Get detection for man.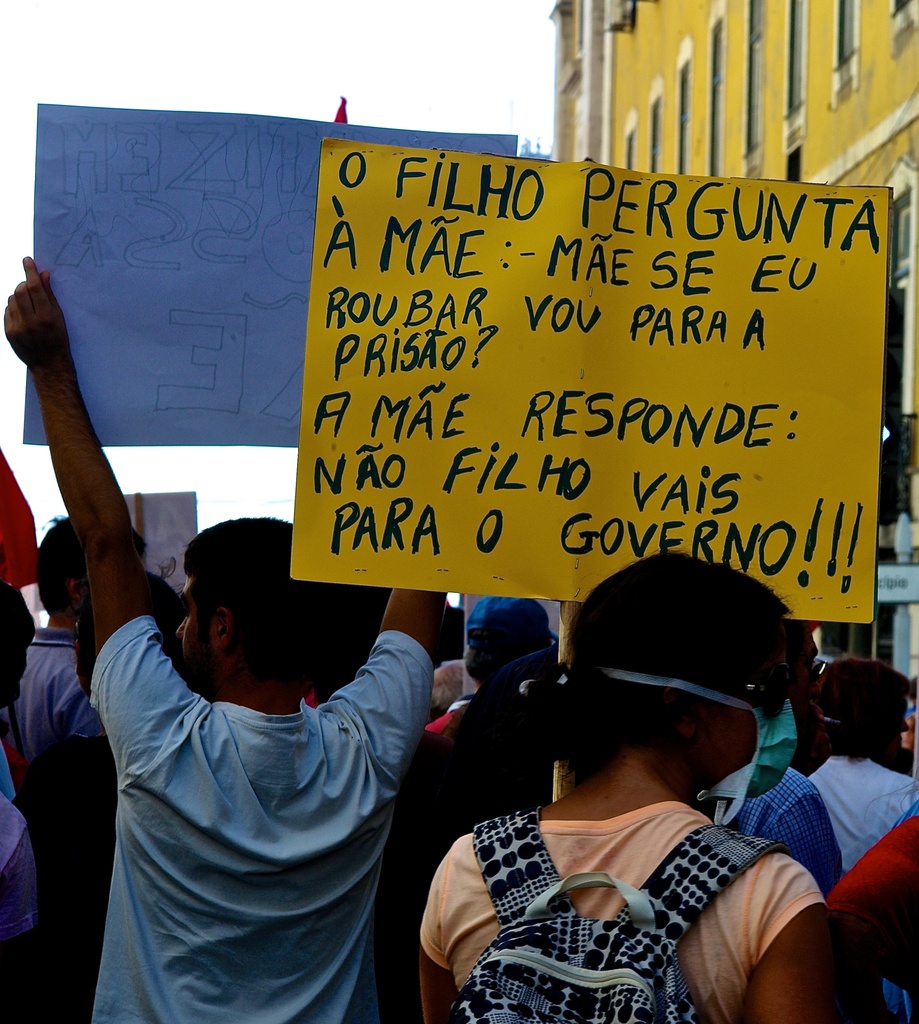
Detection: bbox(4, 257, 450, 1023).
